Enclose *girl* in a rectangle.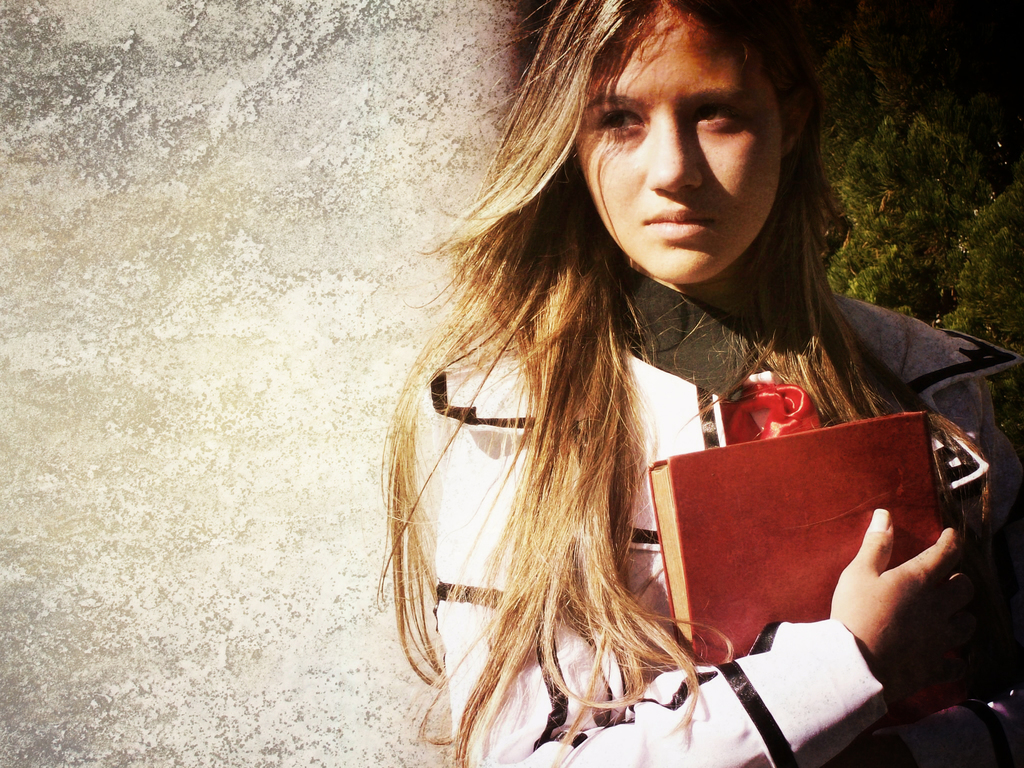
<region>374, 0, 1023, 767</region>.
